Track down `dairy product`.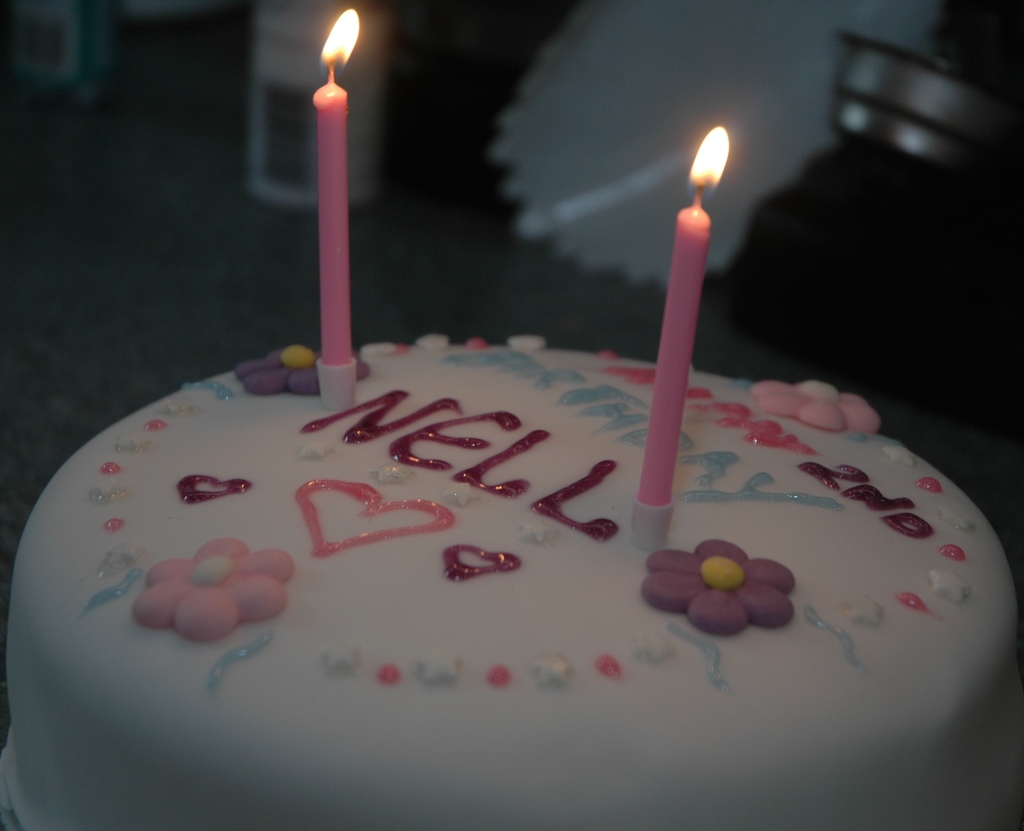
Tracked to select_region(0, 330, 1023, 830).
